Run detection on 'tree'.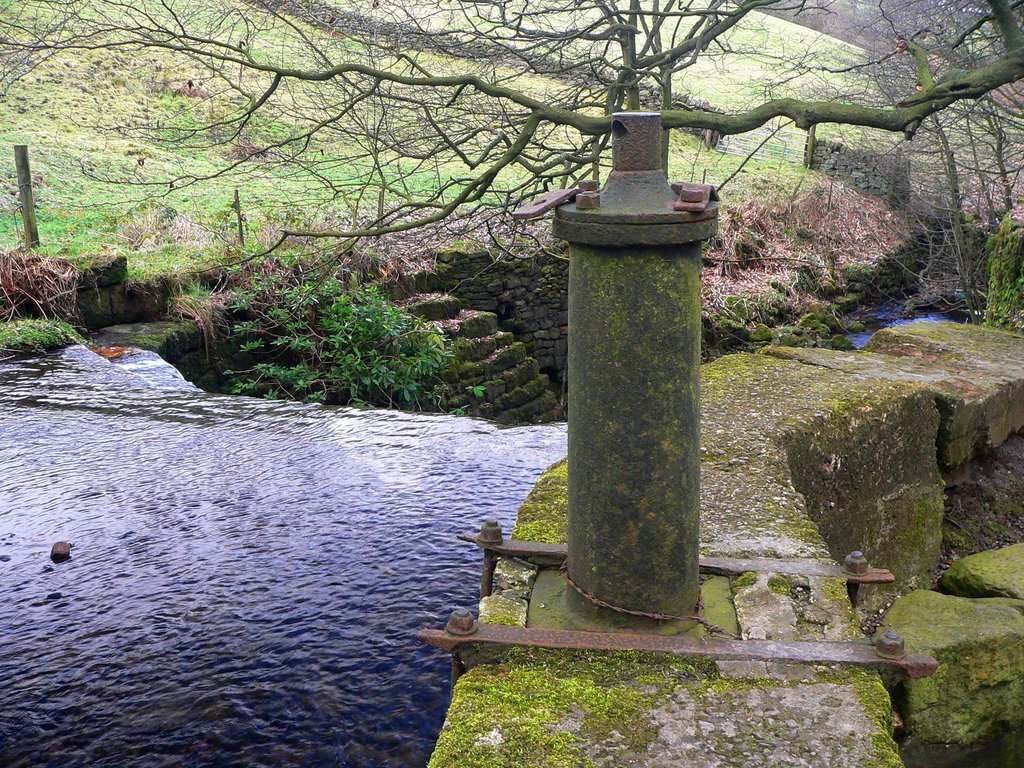
Result: detection(1, 0, 1018, 270).
